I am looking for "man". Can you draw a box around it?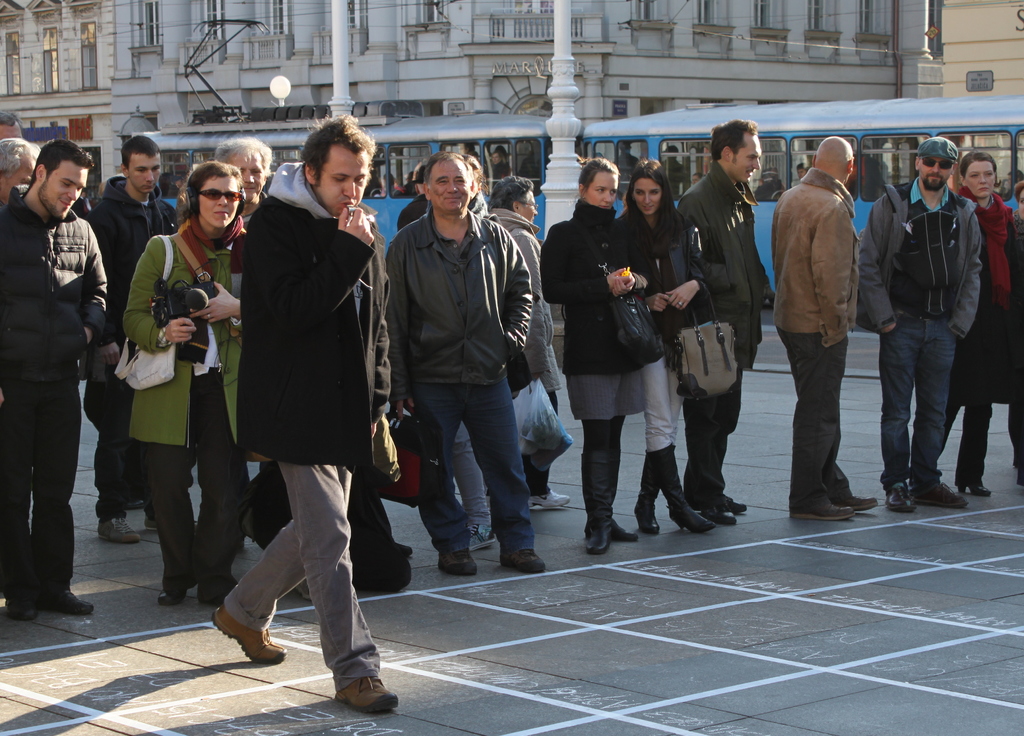
Sure, the bounding box is locate(1005, 168, 1023, 195).
